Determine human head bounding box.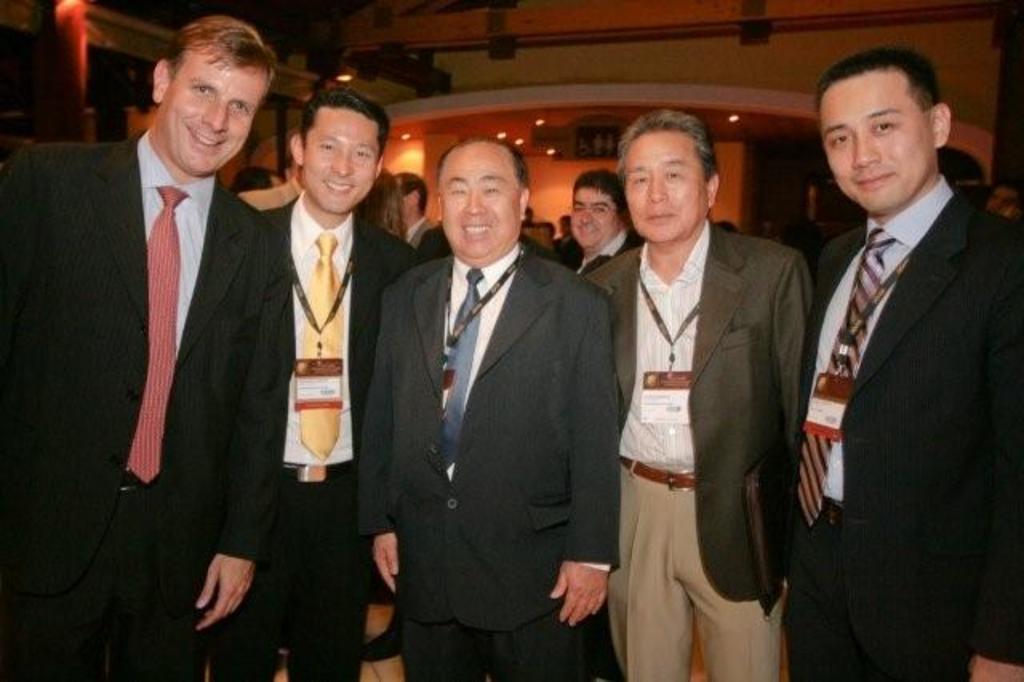
Determined: <box>813,46,960,195</box>.
